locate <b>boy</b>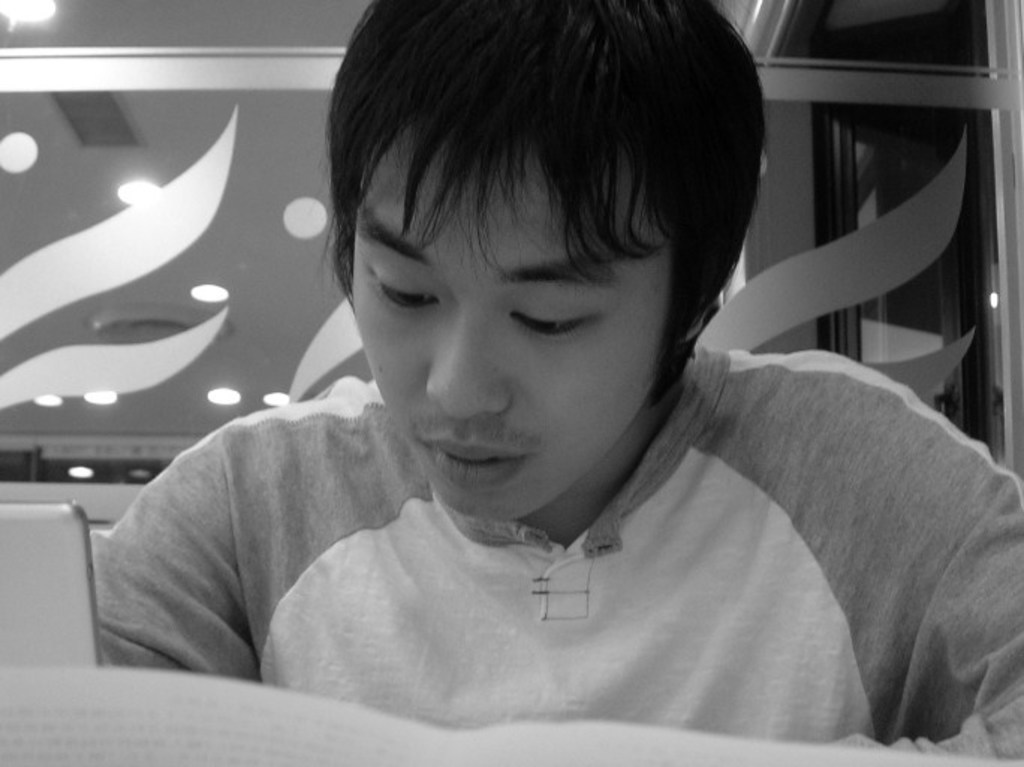
<box>85,0,1023,766</box>
